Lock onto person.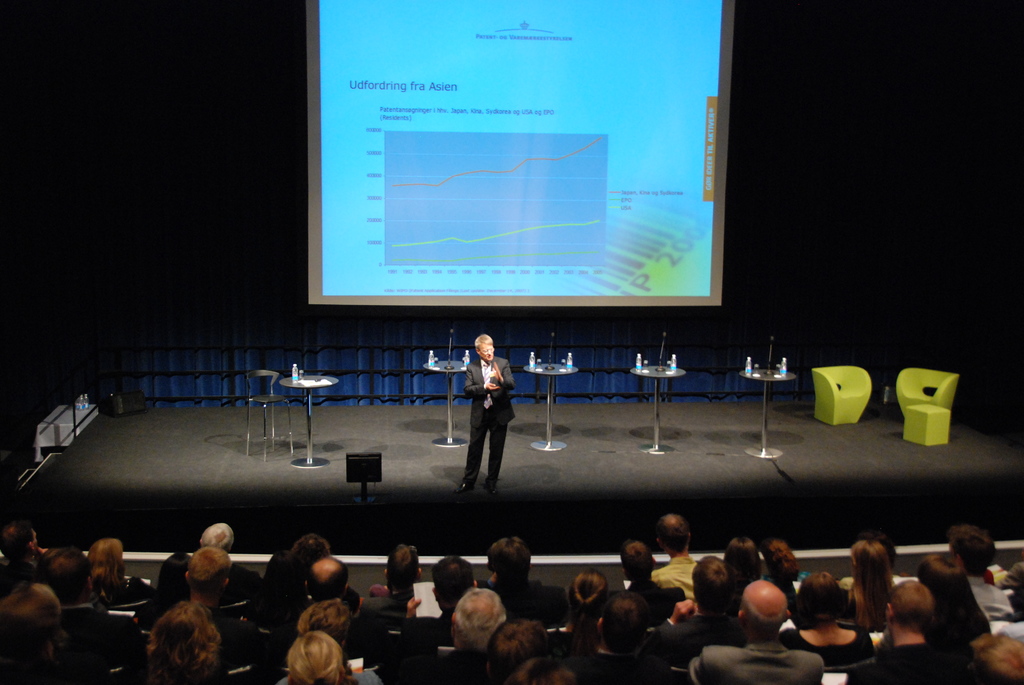
Locked: [3,523,45,556].
